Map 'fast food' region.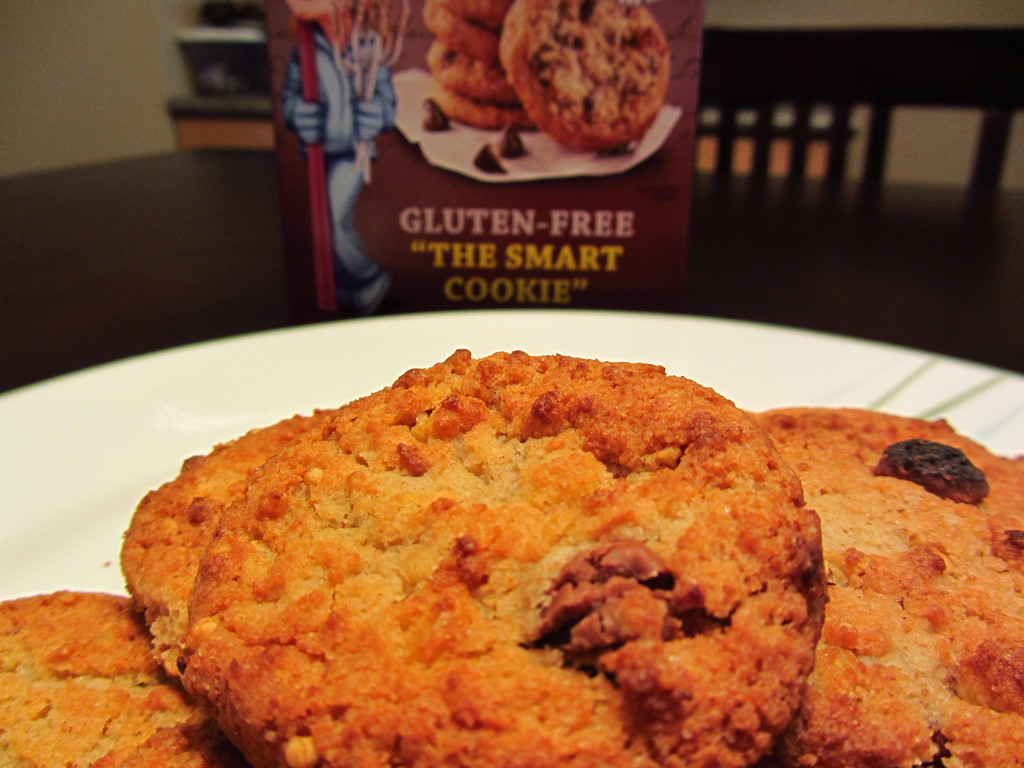
Mapped to {"left": 486, "top": 0, "right": 669, "bottom": 154}.
